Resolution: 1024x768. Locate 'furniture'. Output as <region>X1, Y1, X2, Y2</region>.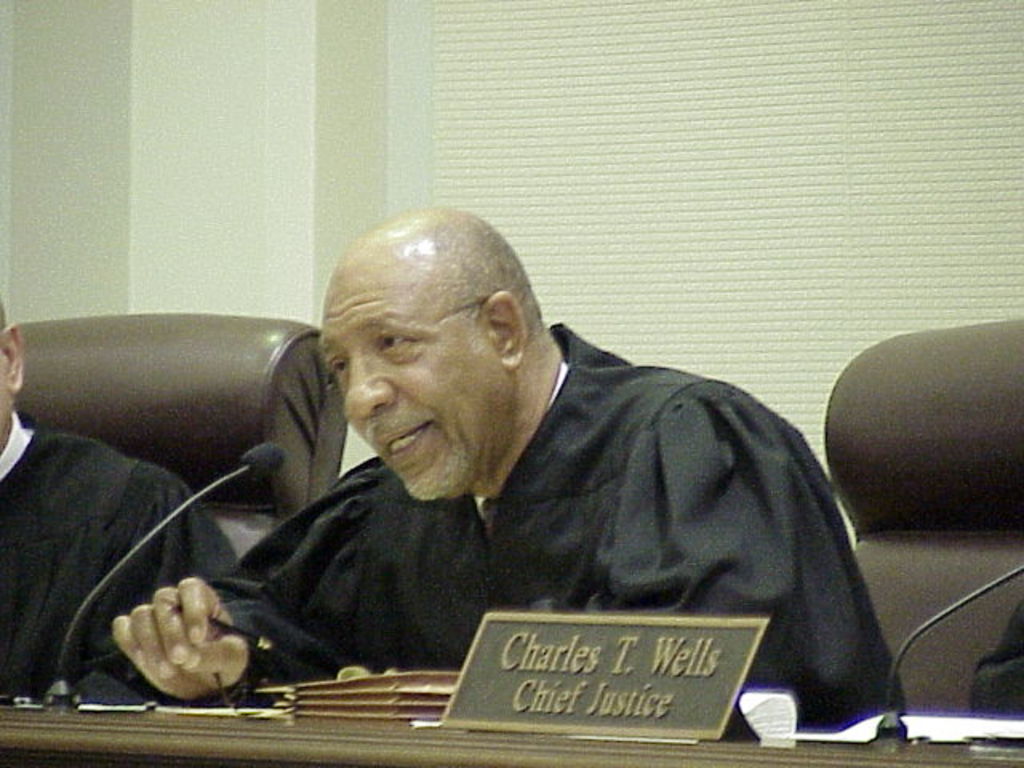
<region>8, 317, 349, 560</region>.
